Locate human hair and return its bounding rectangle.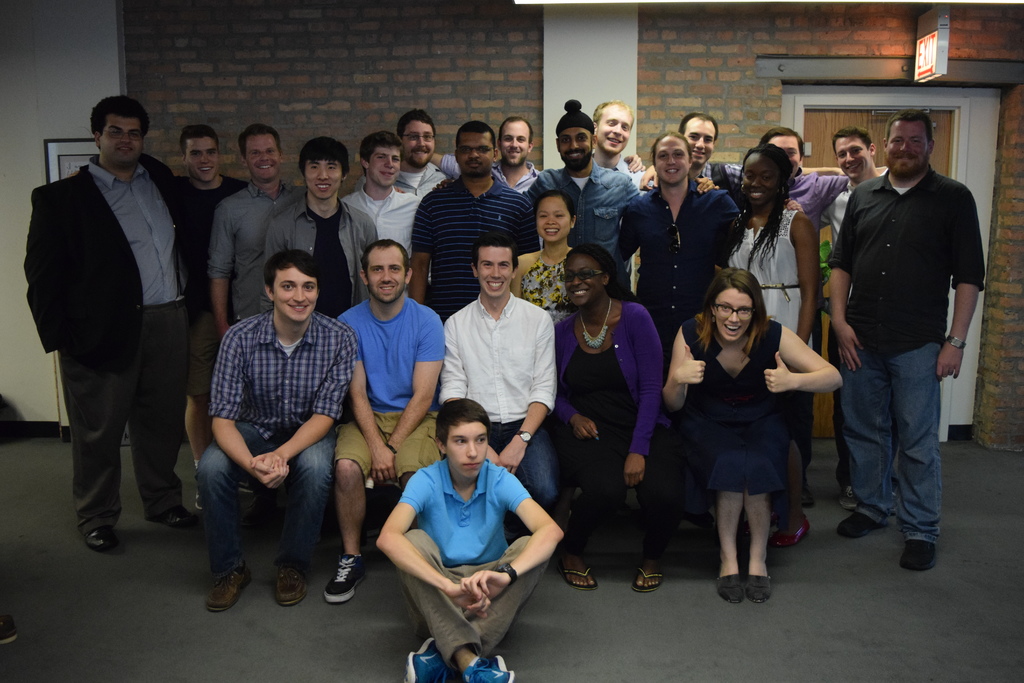
x1=358 y1=237 x2=413 y2=284.
